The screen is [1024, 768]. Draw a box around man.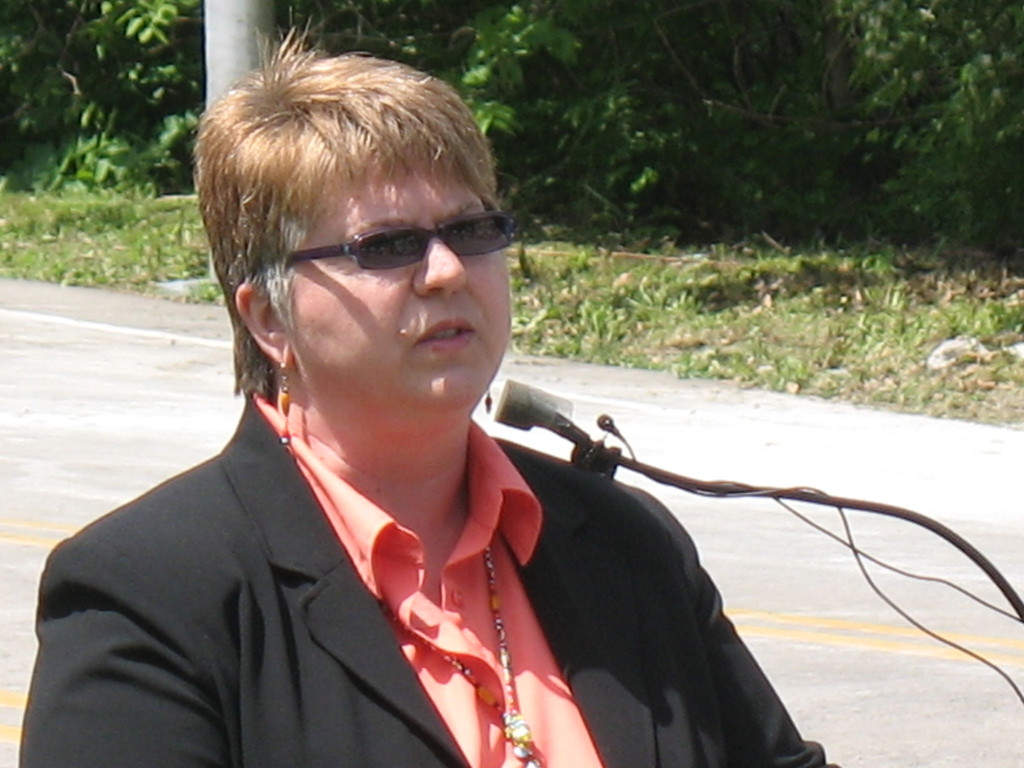
<box>25,49,840,764</box>.
